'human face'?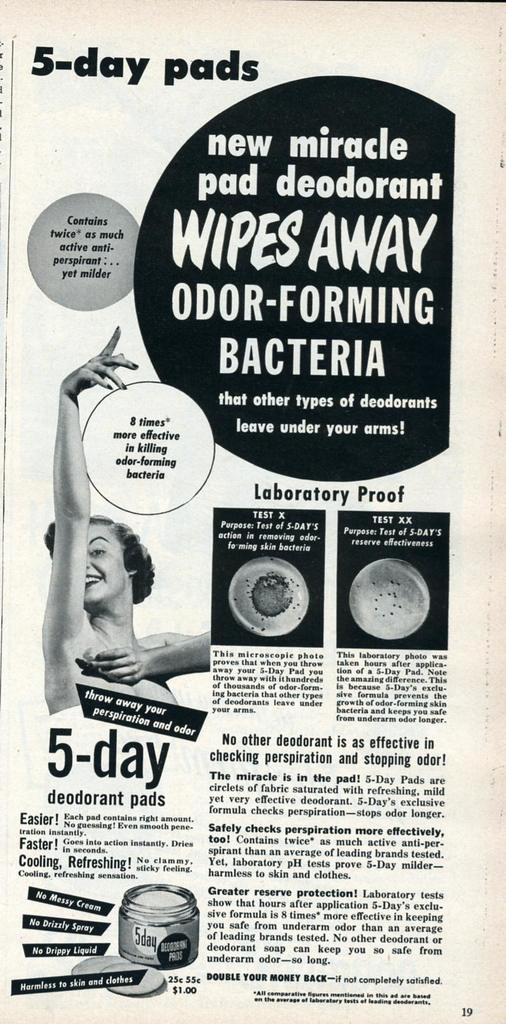
bbox(66, 519, 138, 615)
